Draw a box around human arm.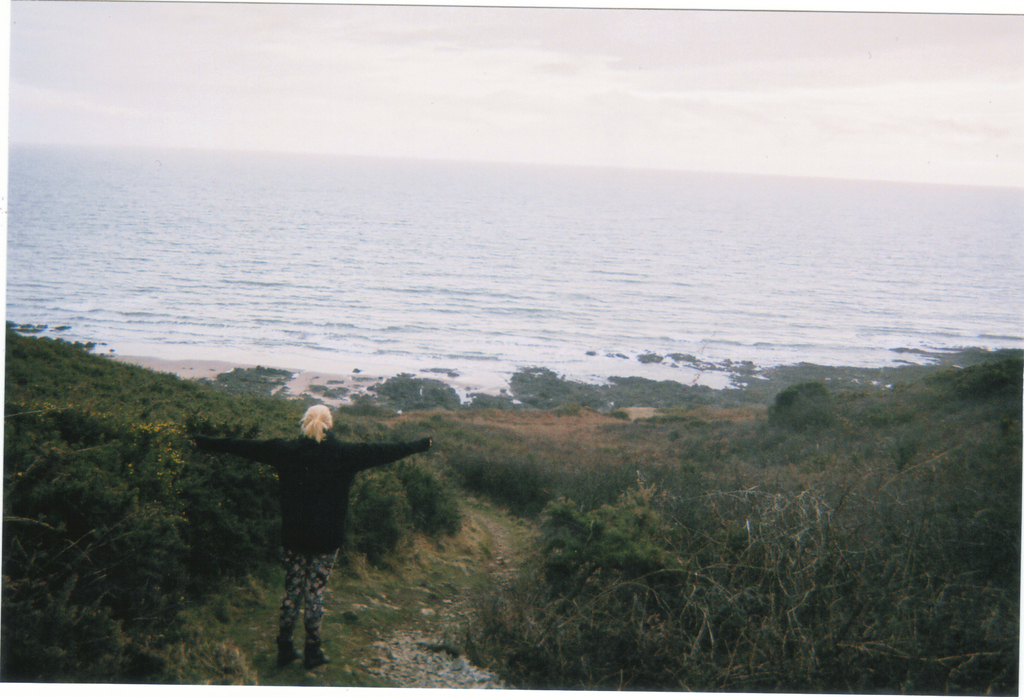
189, 431, 287, 469.
